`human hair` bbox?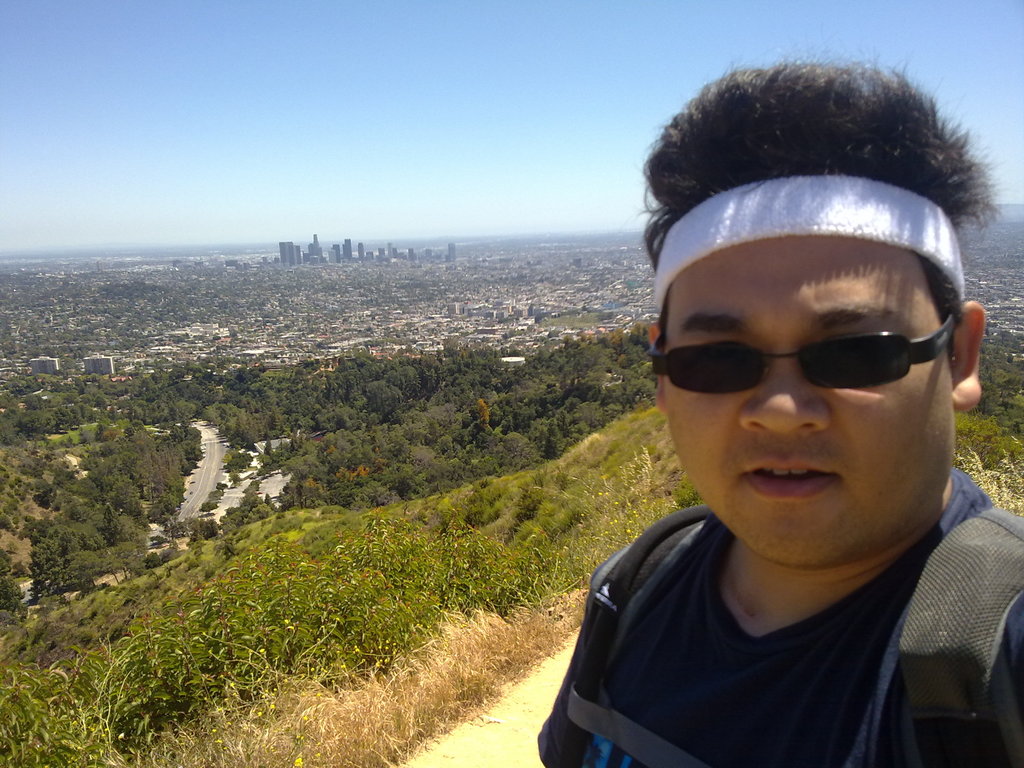
637 60 1009 327
